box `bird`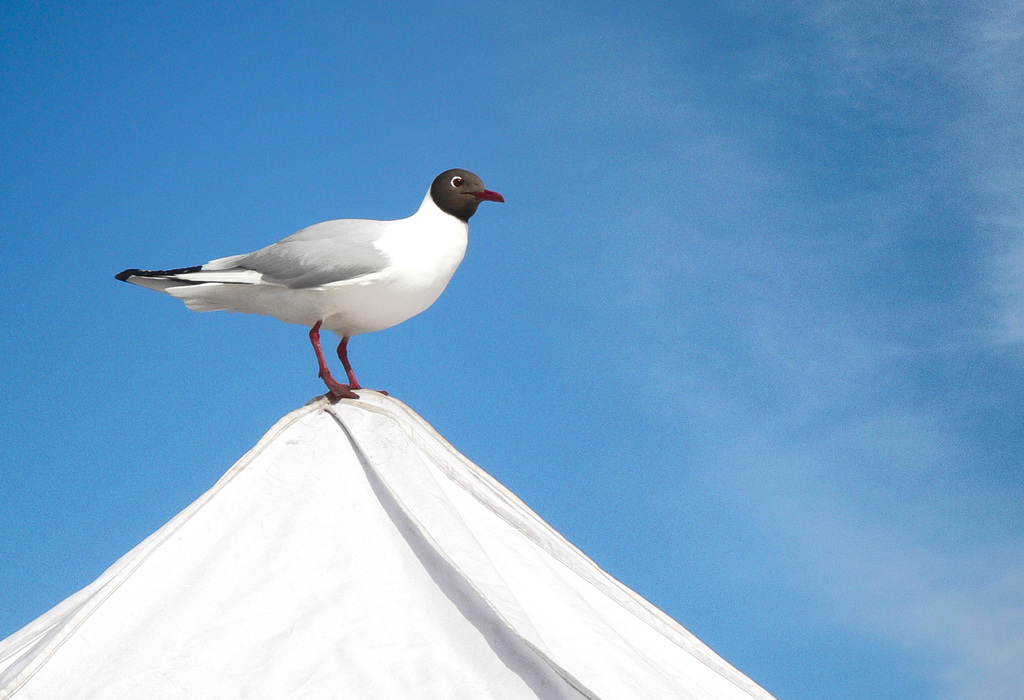
Rect(111, 164, 518, 396)
